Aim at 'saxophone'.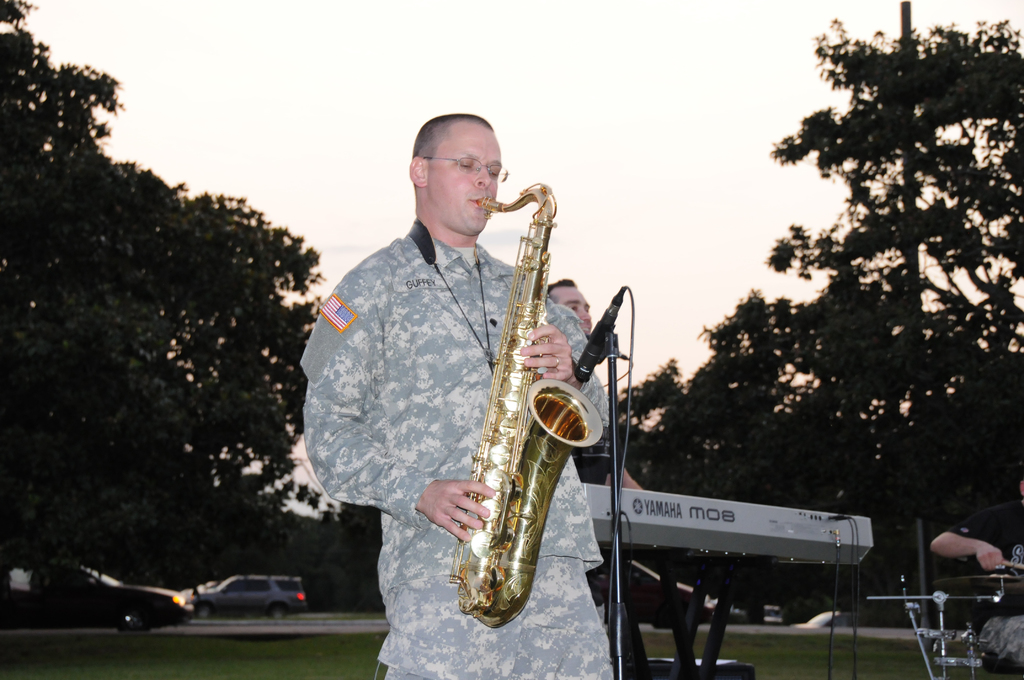
Aimed at (left=447, top=181, right=609, bottom=631).
